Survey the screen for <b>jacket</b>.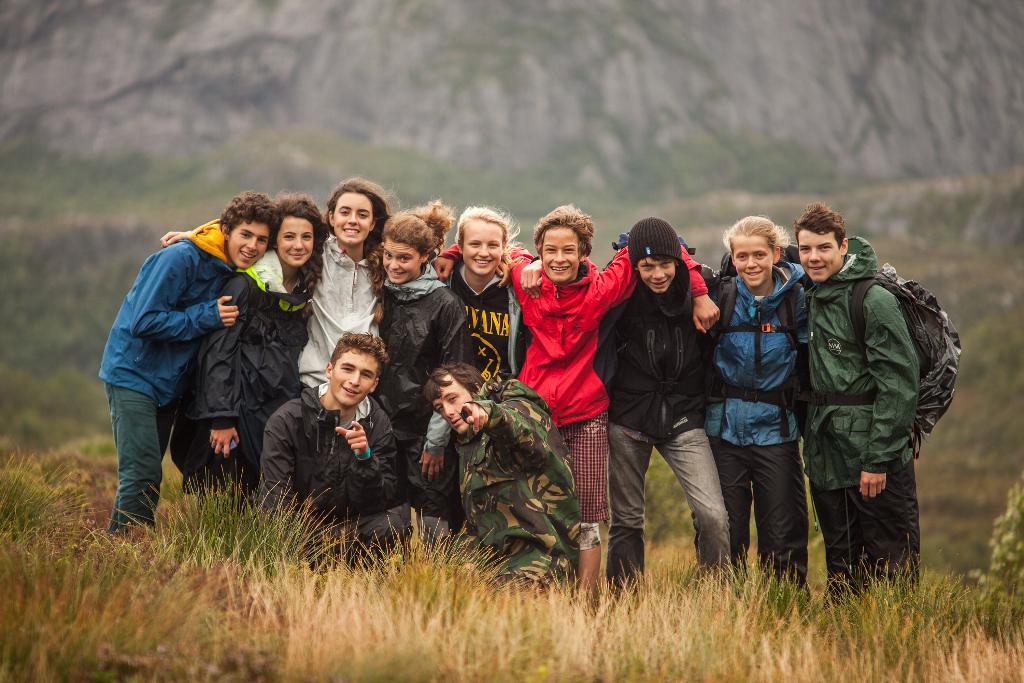
Survey found: [left=716, top=260, right=808, bottom=447].
